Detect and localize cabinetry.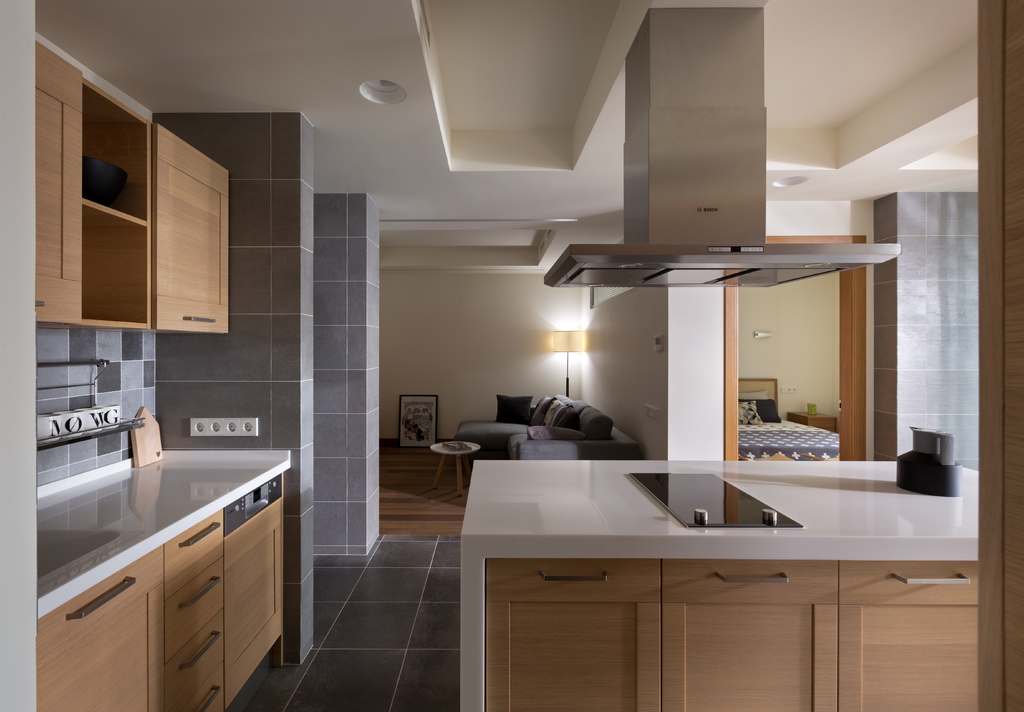
Localized at l=29, t=37, r=232, b=339.
